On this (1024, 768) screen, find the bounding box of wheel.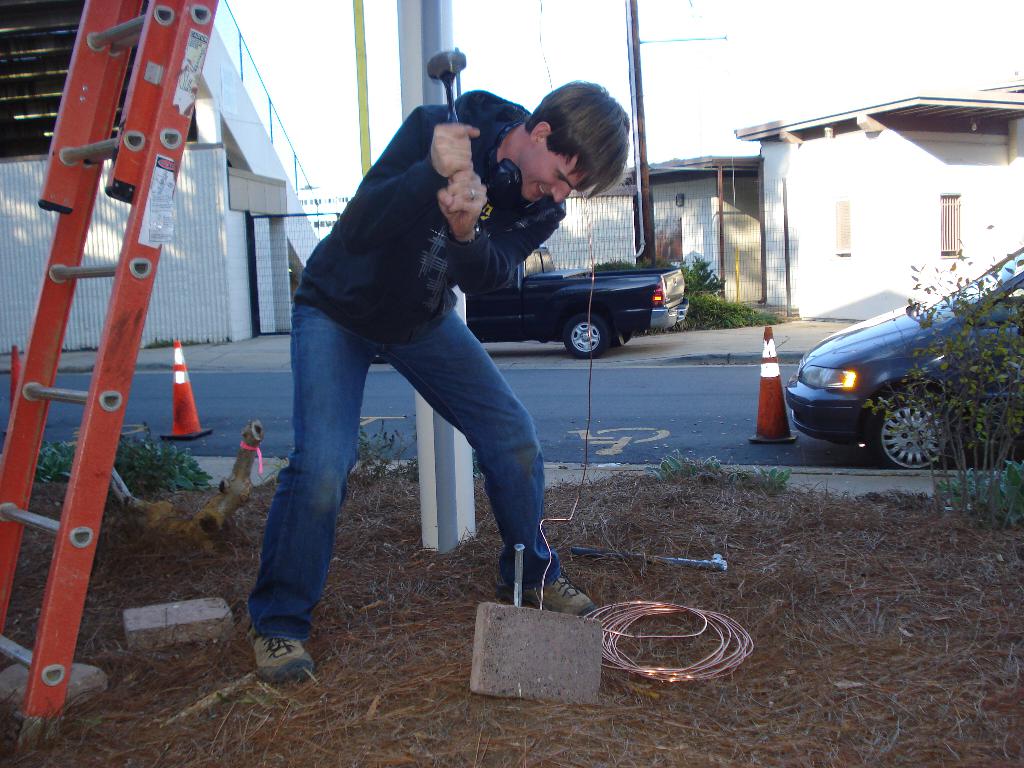
Bounding box: 607 324 632 348.
